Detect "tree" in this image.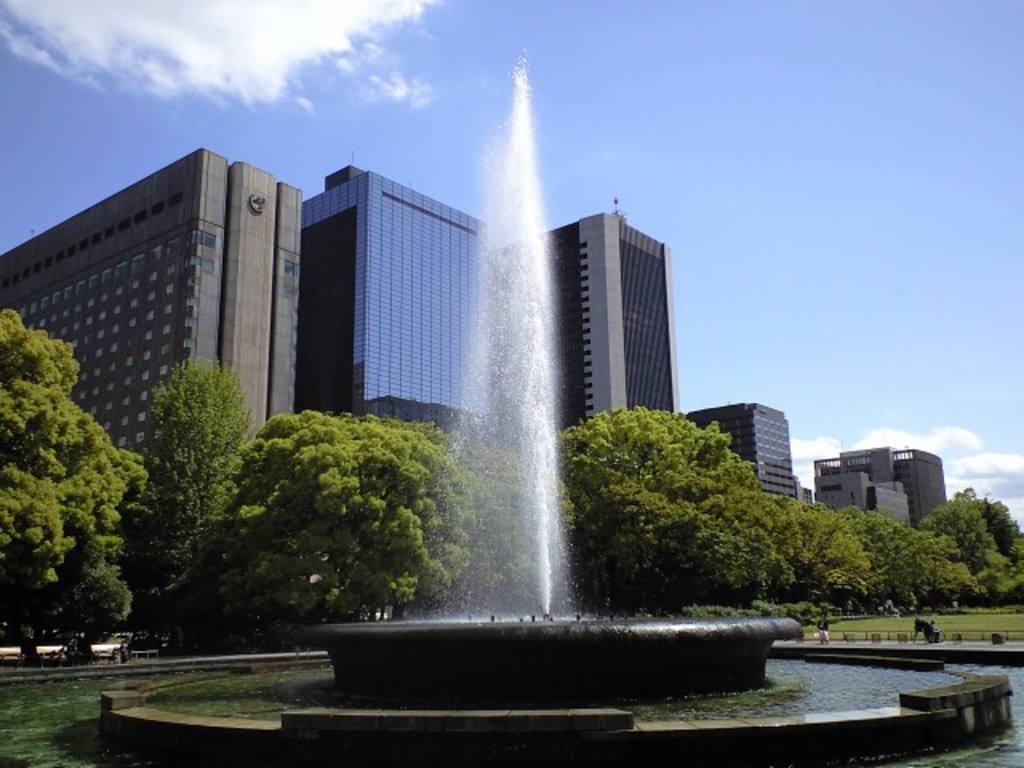
Detection: 5 304 134 666.
